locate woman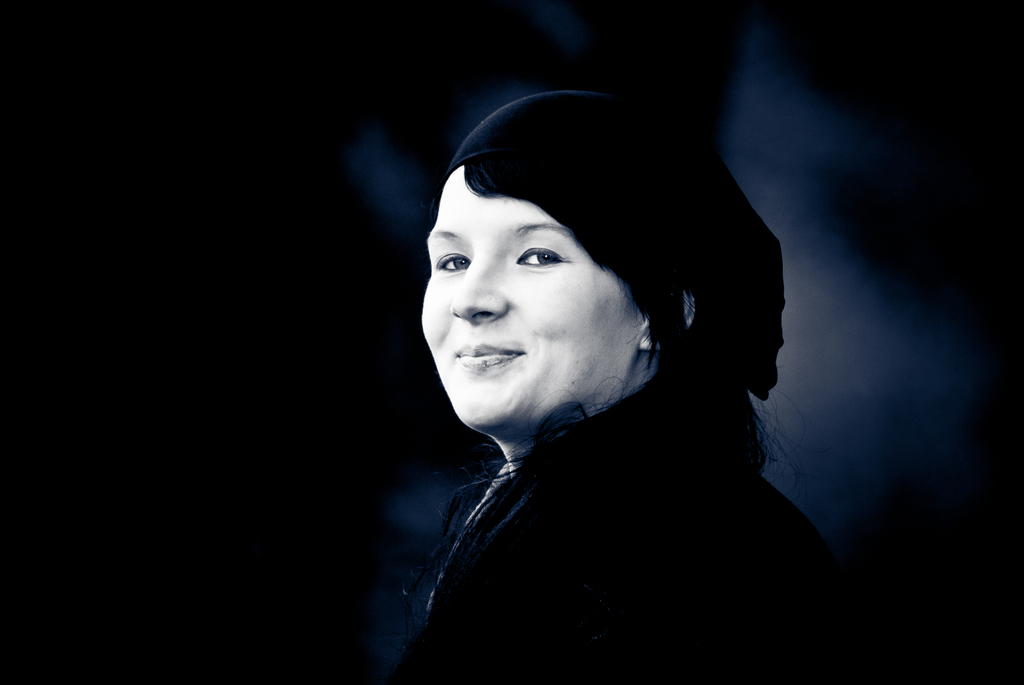
select_region(349, 59, 870, 673)
